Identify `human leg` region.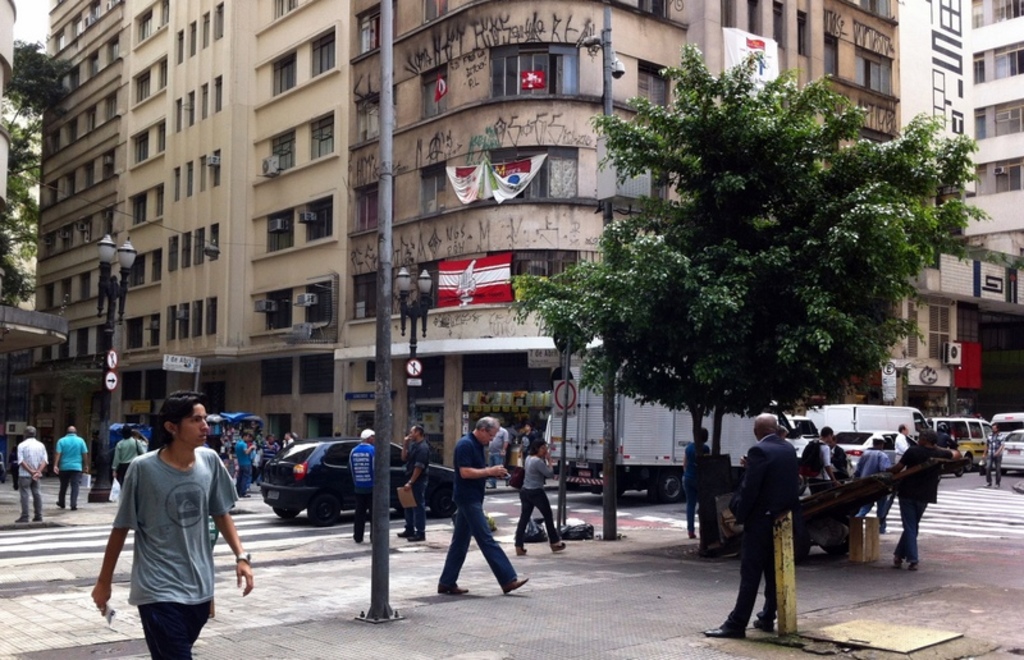
Region: 58:469:68:509.
